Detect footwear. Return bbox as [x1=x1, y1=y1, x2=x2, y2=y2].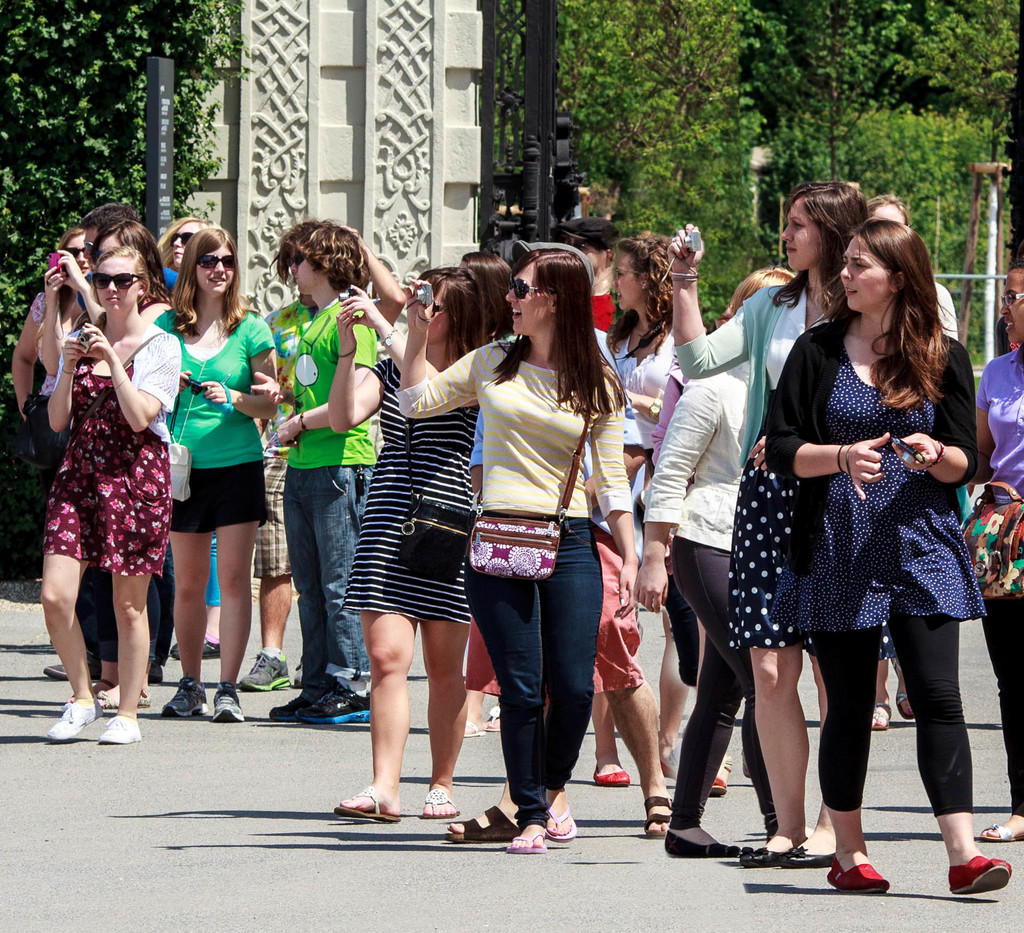
[x1=666, y1=829, x2=730, y2=857].
